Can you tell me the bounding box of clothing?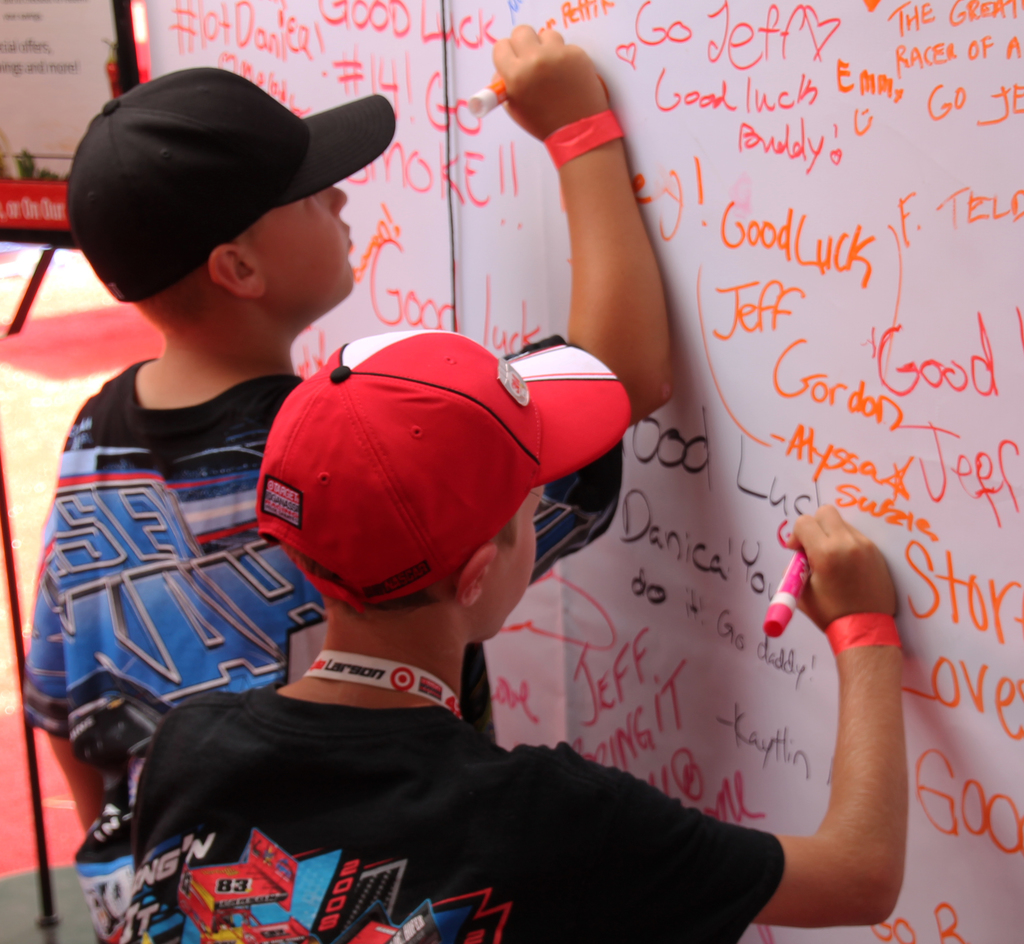
20 357 626 943.
